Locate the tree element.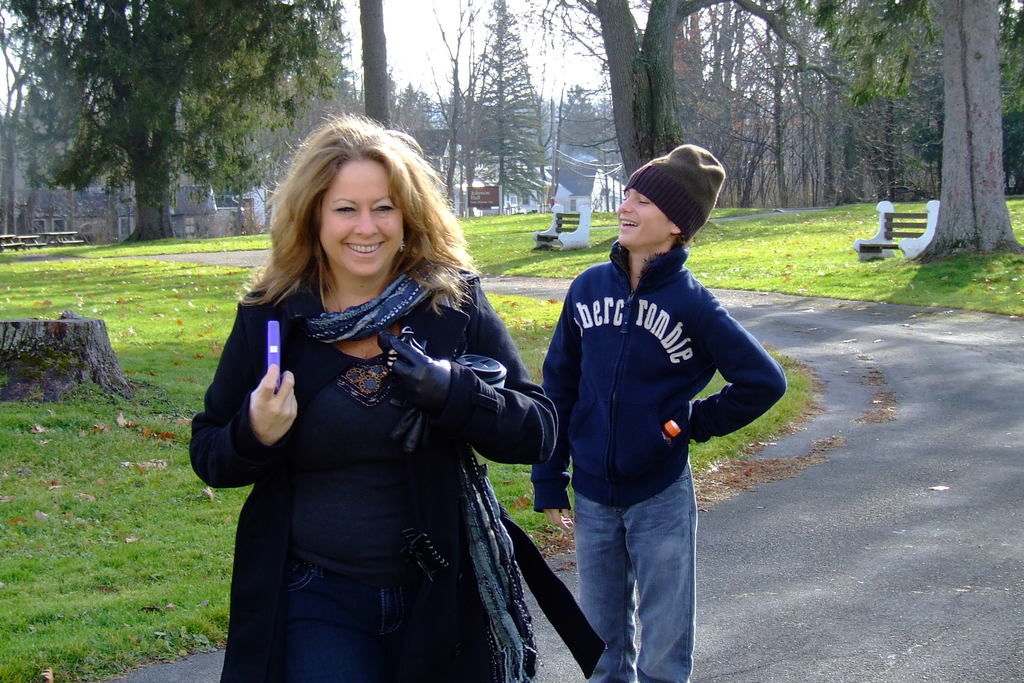
Element bbox: detection(545, 75, 613, 165).
